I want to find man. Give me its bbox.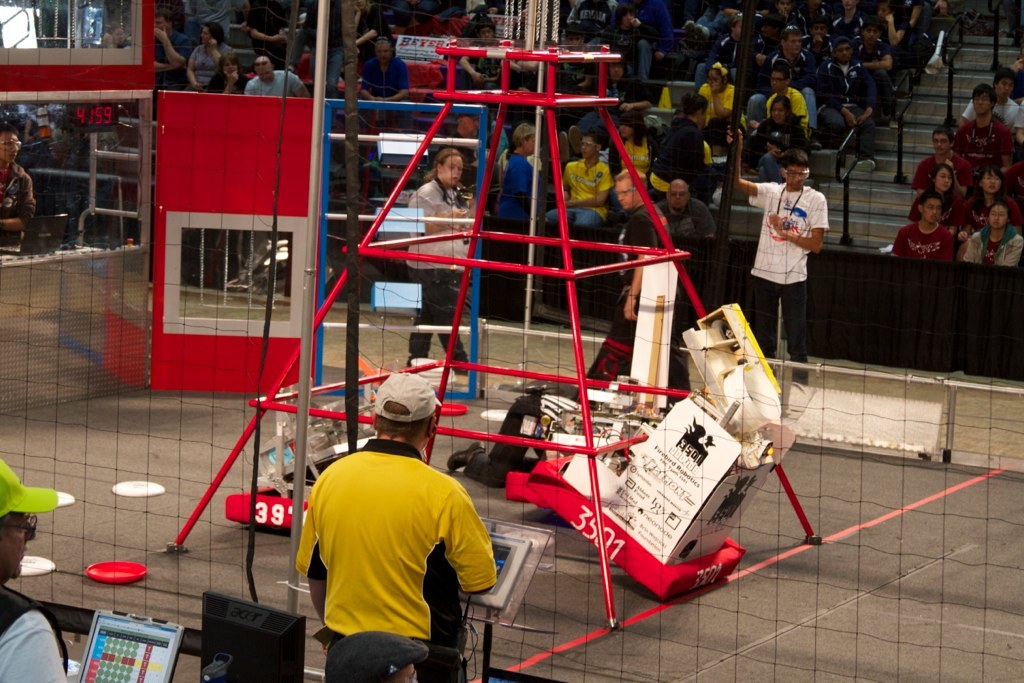
crop(828, 0, 864, 35).
